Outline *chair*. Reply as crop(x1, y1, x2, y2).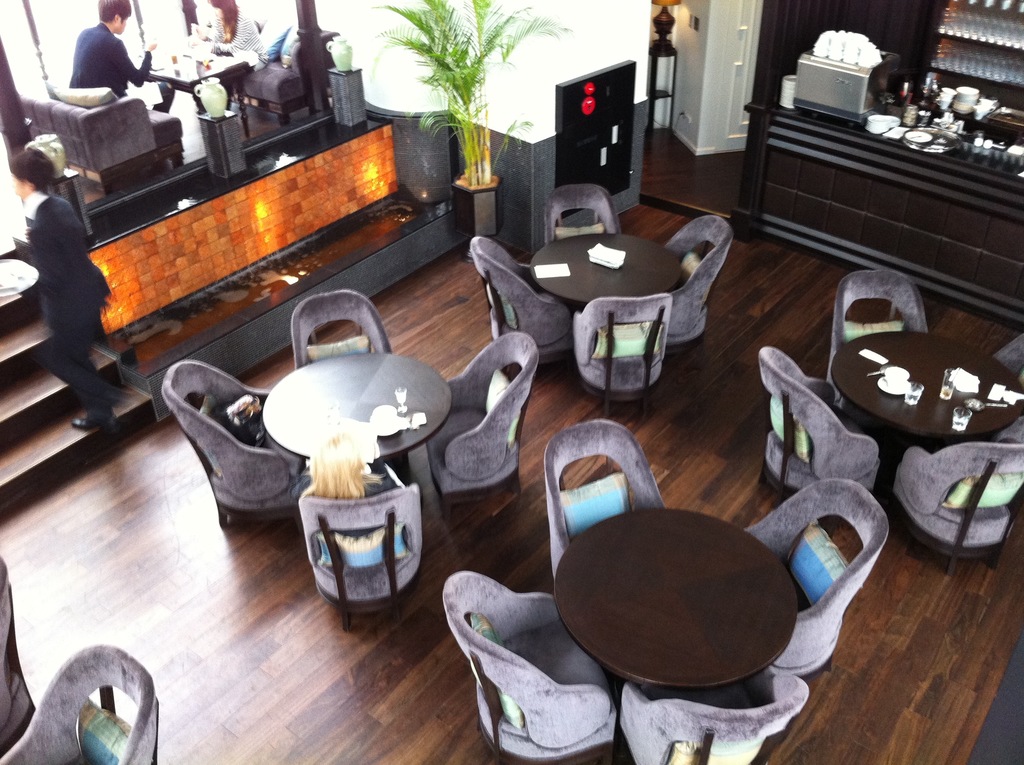
crop(758, 346, 880, 503).
